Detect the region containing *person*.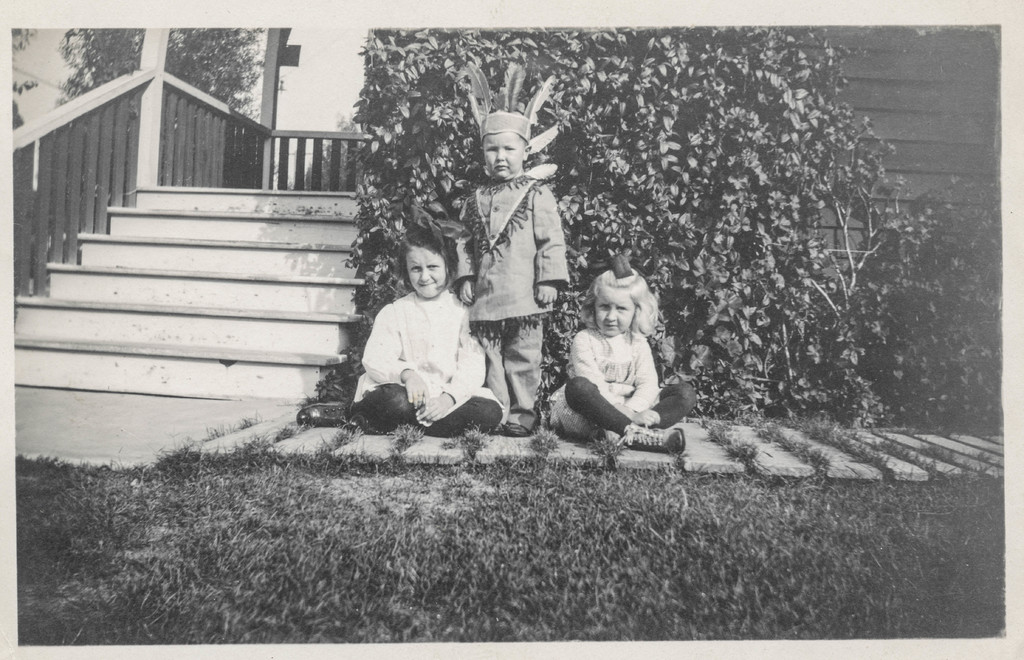
left=454, top=110, right=570, bottom=437.
